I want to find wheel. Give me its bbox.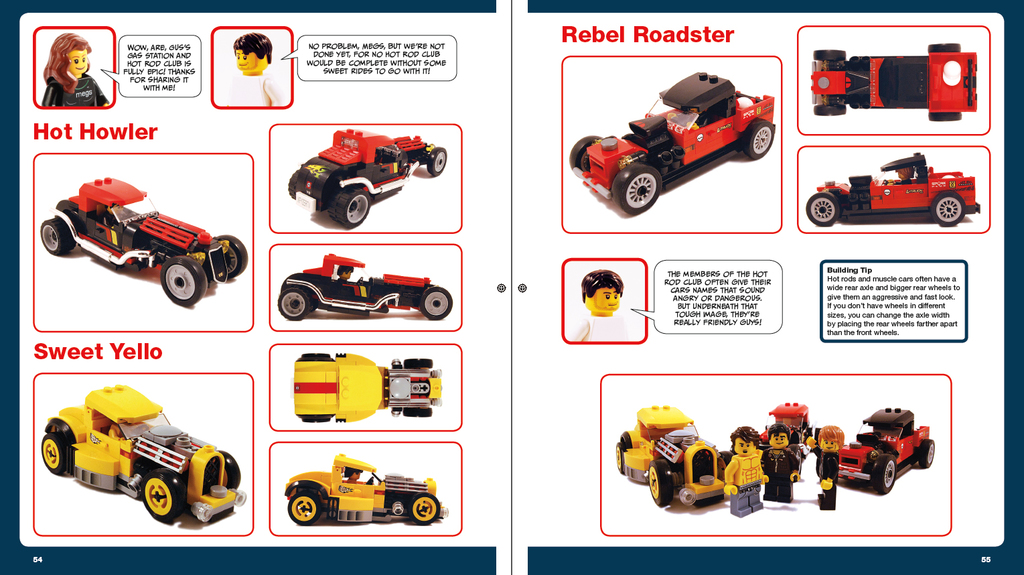
locate(807, 190, 838, 225).
